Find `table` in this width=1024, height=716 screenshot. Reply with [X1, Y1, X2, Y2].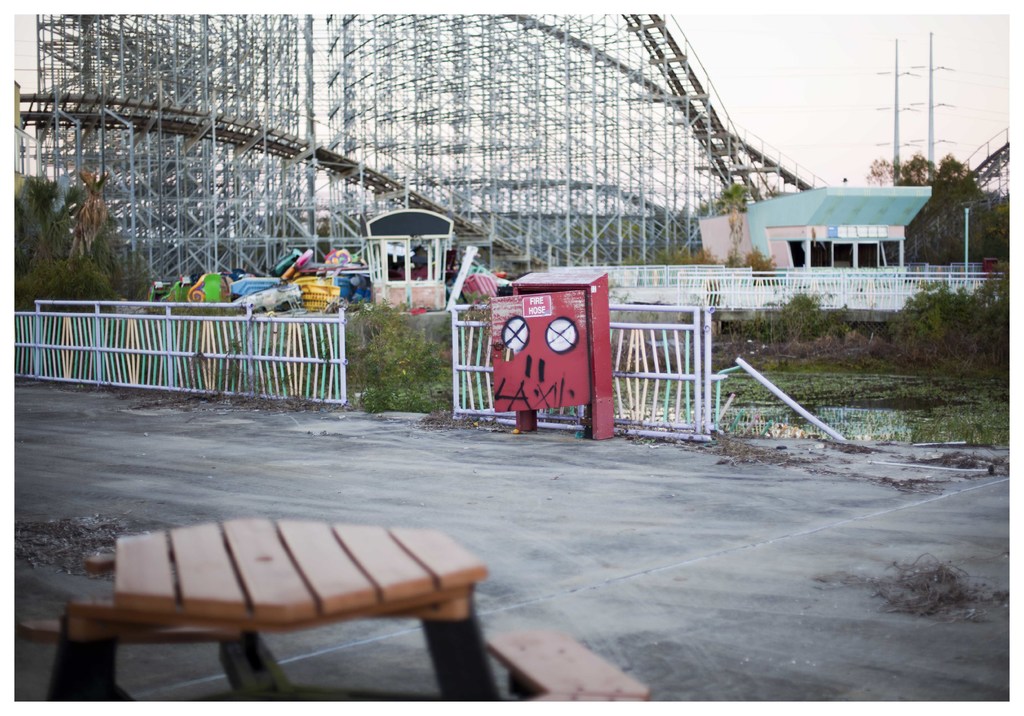
[72, 541, 515, 694].
